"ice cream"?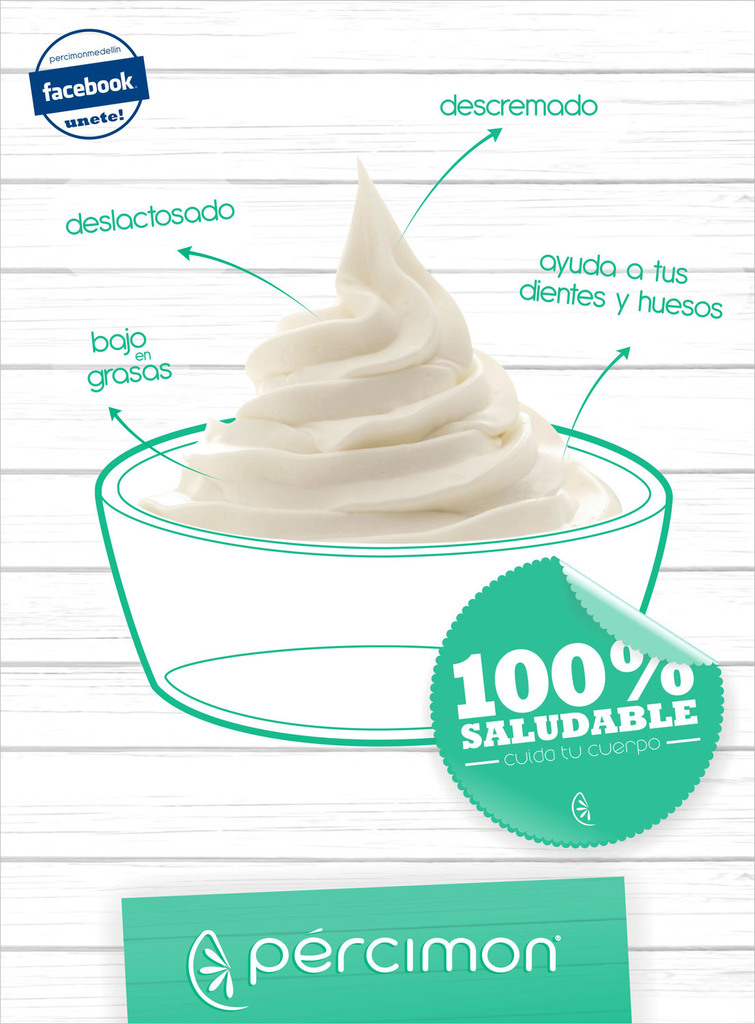
region(188, 218, 638, 543)
